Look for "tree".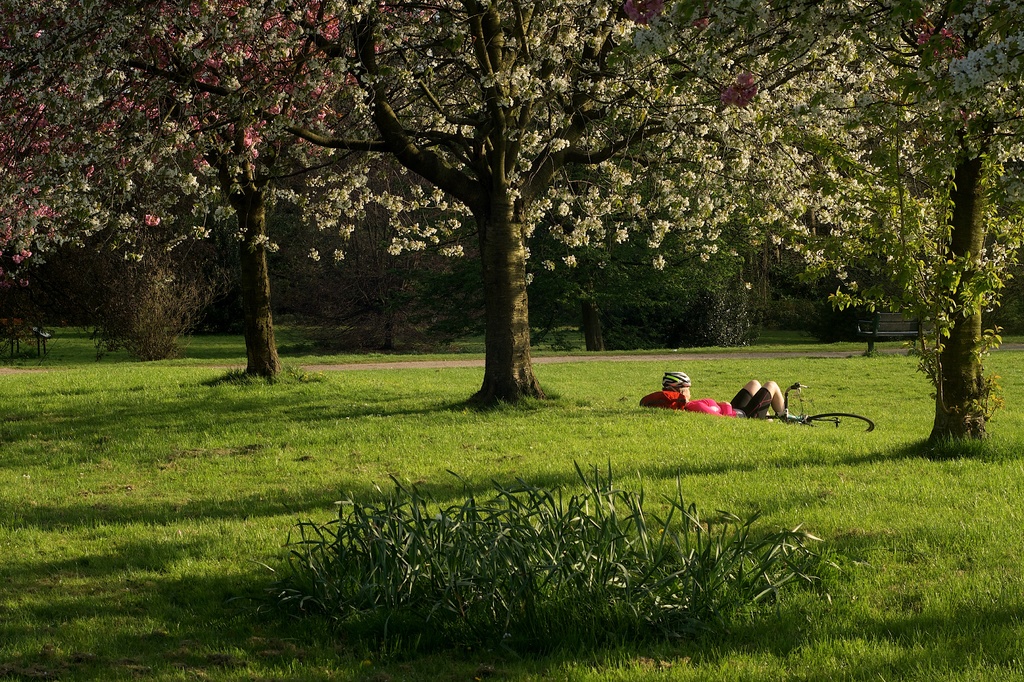
Found: Rect(129, 0, 761, 398).
